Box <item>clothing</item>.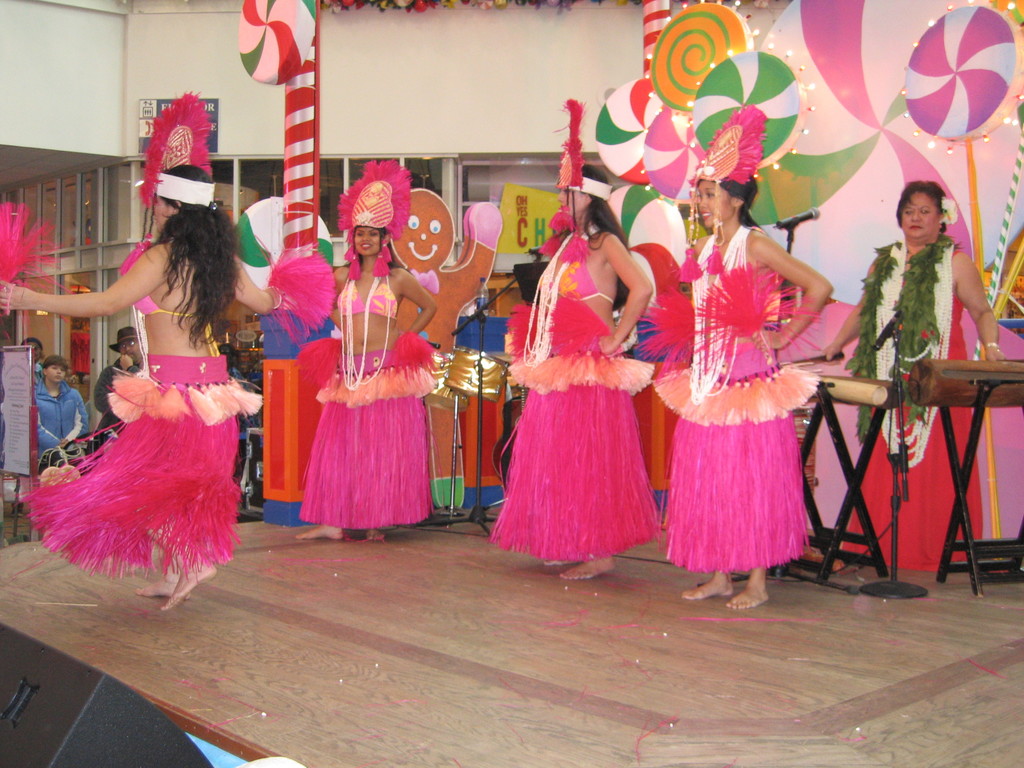
x1=635 y1=218 x2=819 y2=568.
